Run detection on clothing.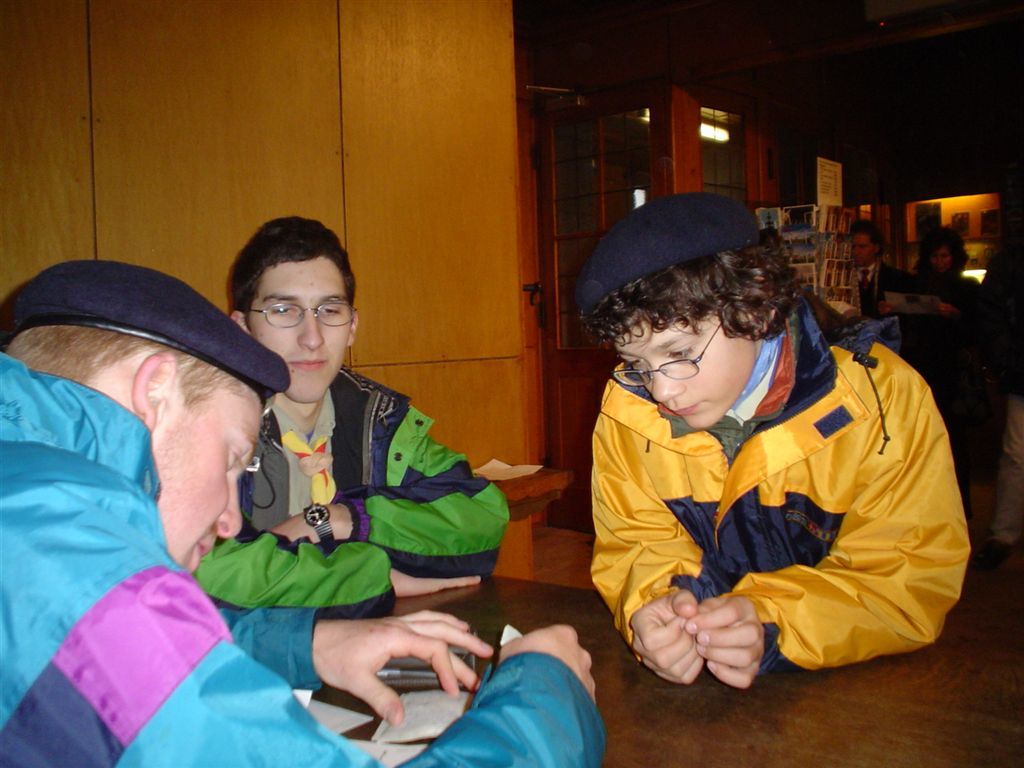
Result: (x1=577, y1=295, x2=956, y2=672).
